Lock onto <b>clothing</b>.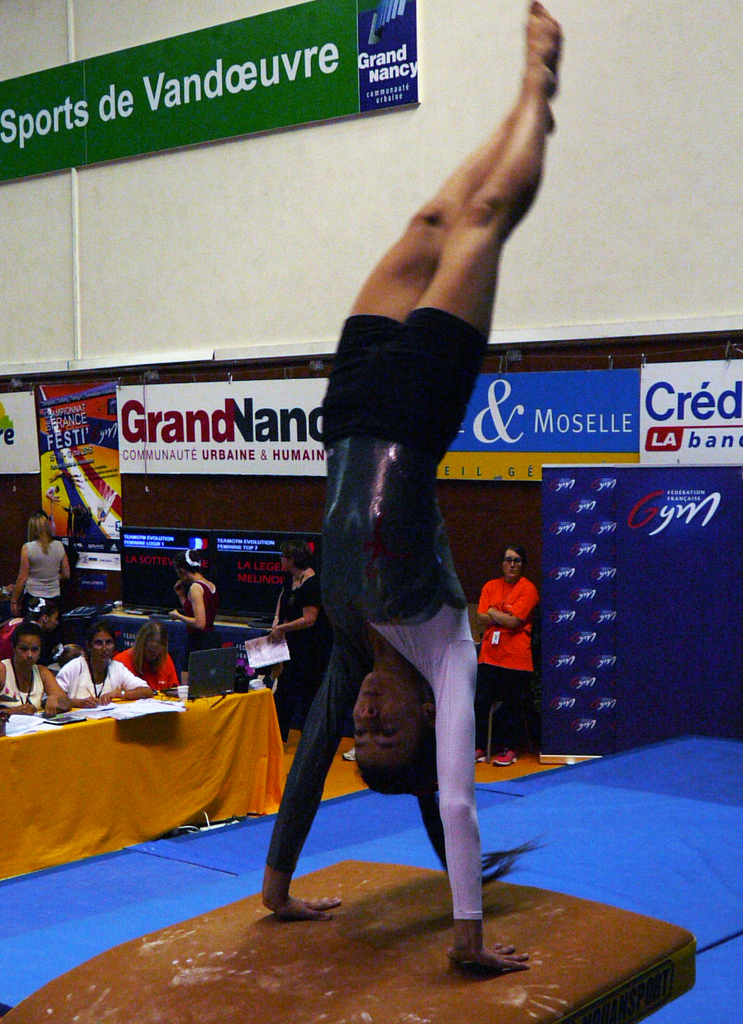
Locked: detection(173, 564, 211, 652).
